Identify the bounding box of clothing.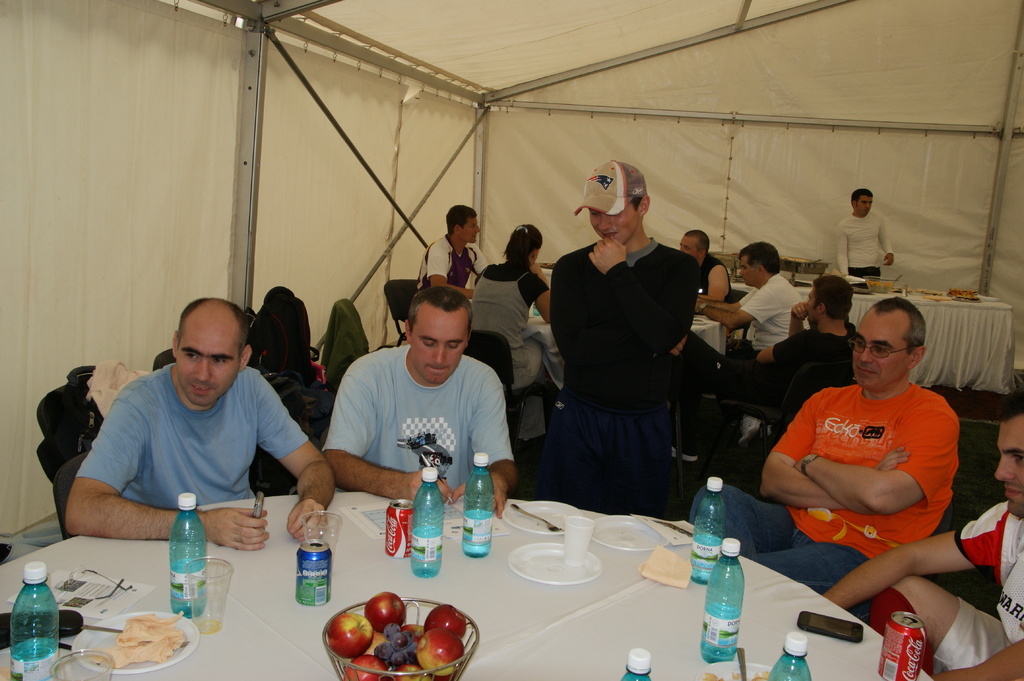
[465, 256, 559, 437].
